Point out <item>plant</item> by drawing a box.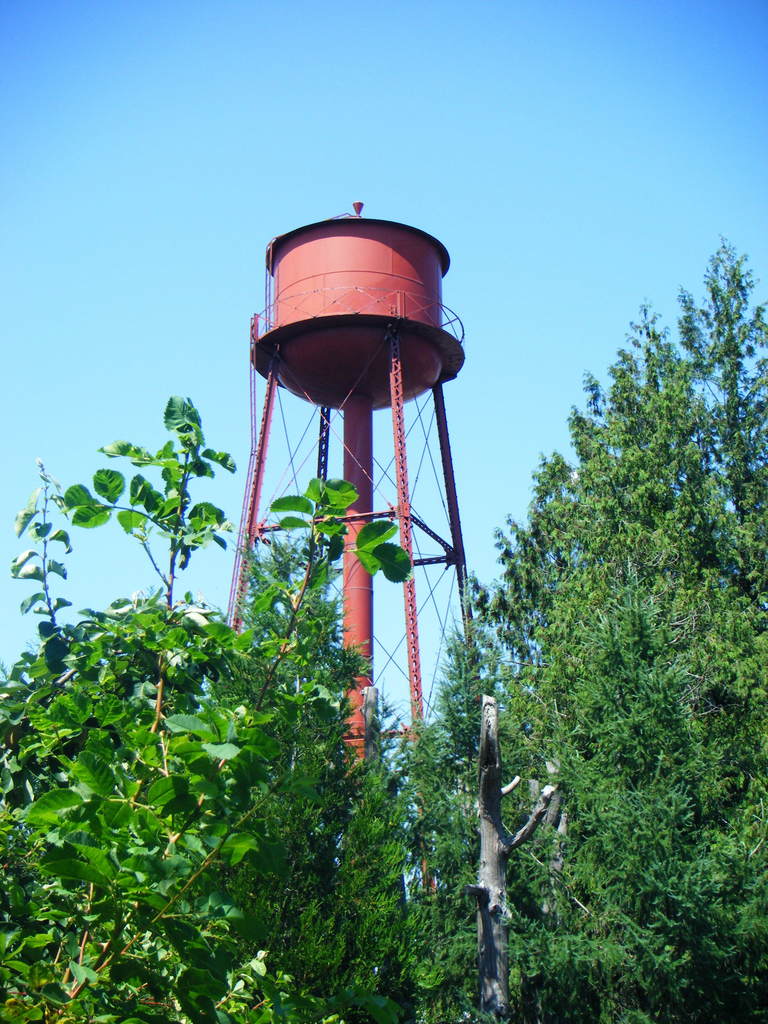
0:393:417:1023.
